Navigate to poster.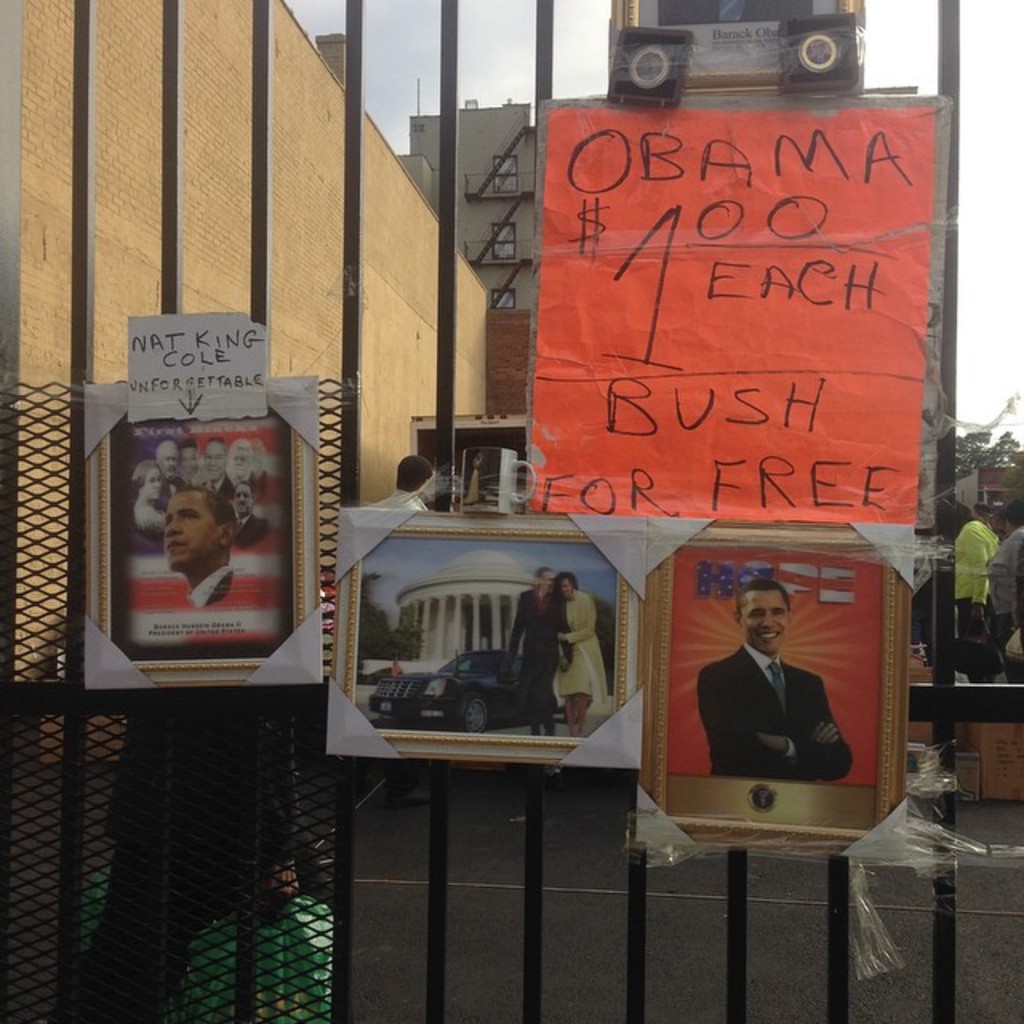
Navigation target: 667, 542, 878, 782.
